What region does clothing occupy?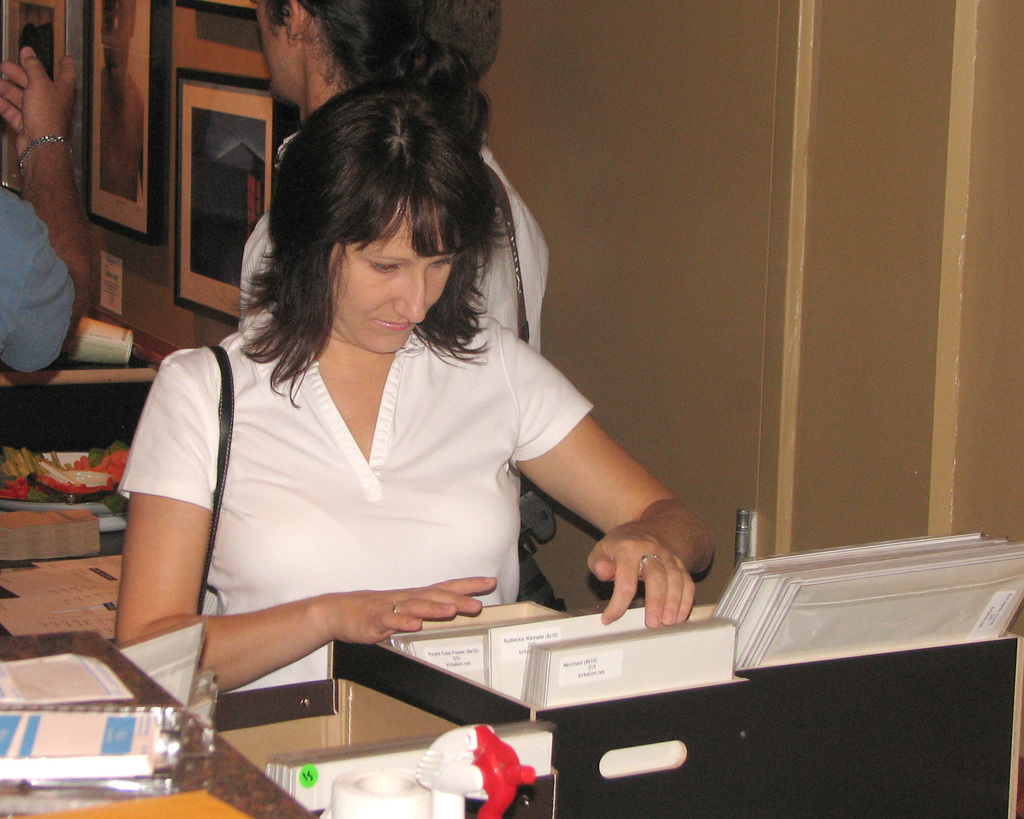
238/128/566/613.
